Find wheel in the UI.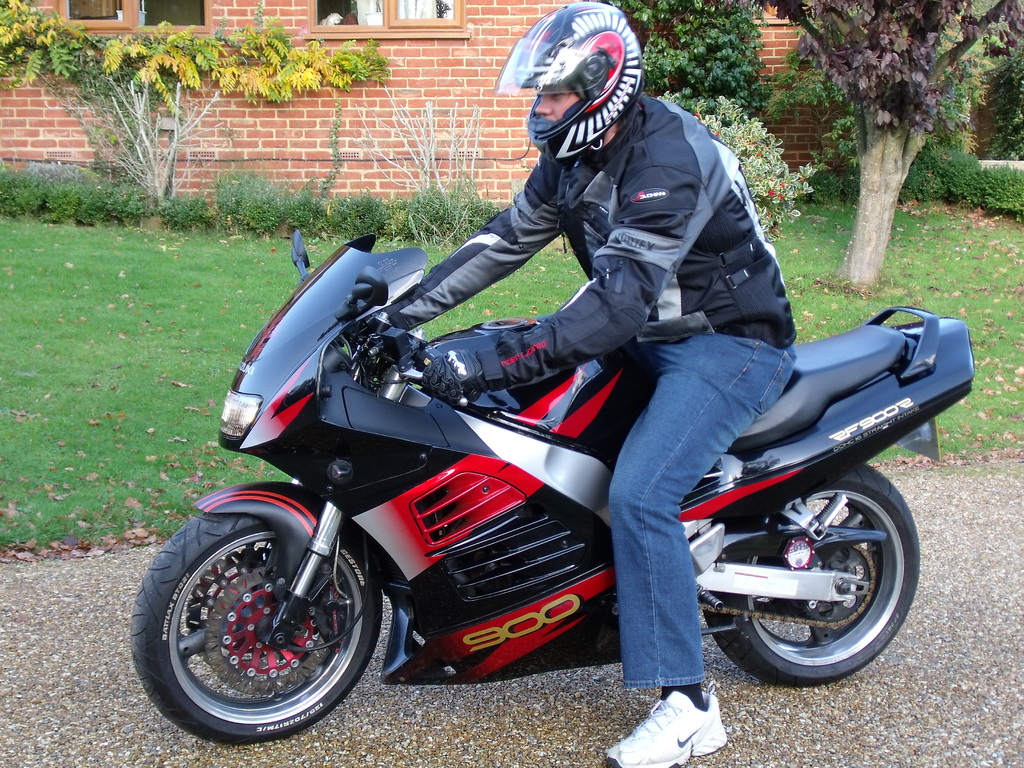
UI element at left=124, top=509, right=387, bottom=739.
